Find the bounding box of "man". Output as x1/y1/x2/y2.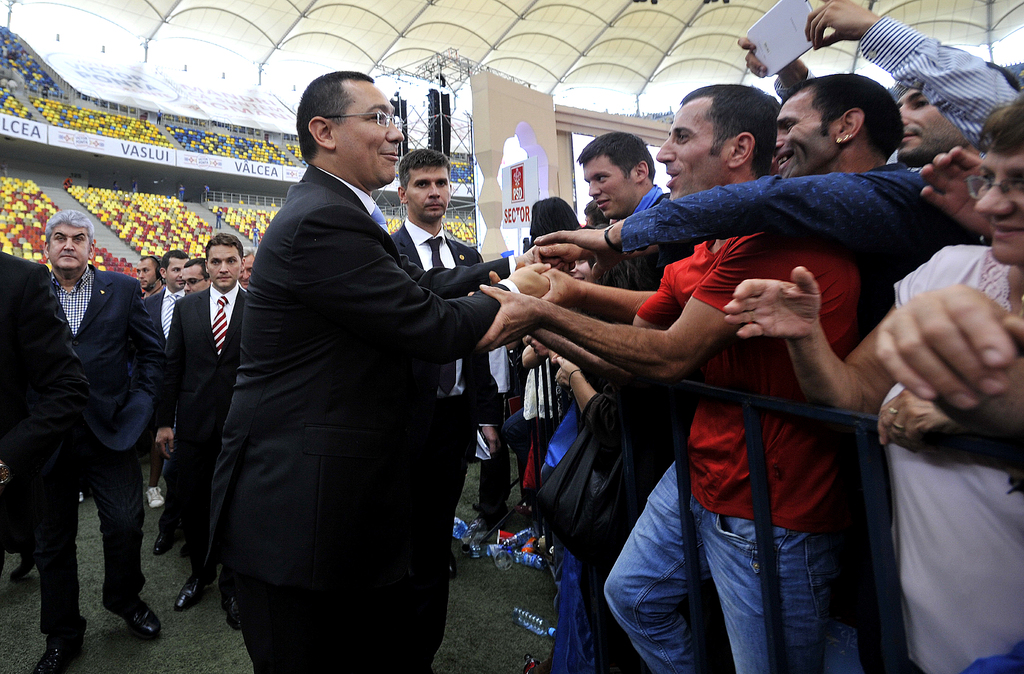
384/149/499/673.
